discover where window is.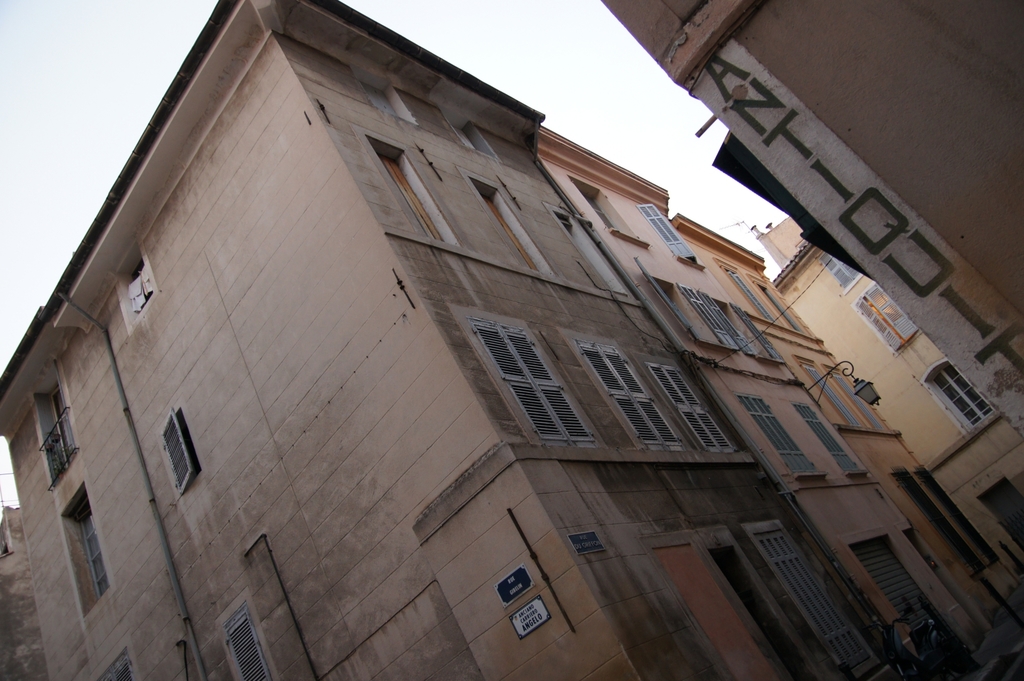
Discovered at rect(756, 515, 877, 671).
